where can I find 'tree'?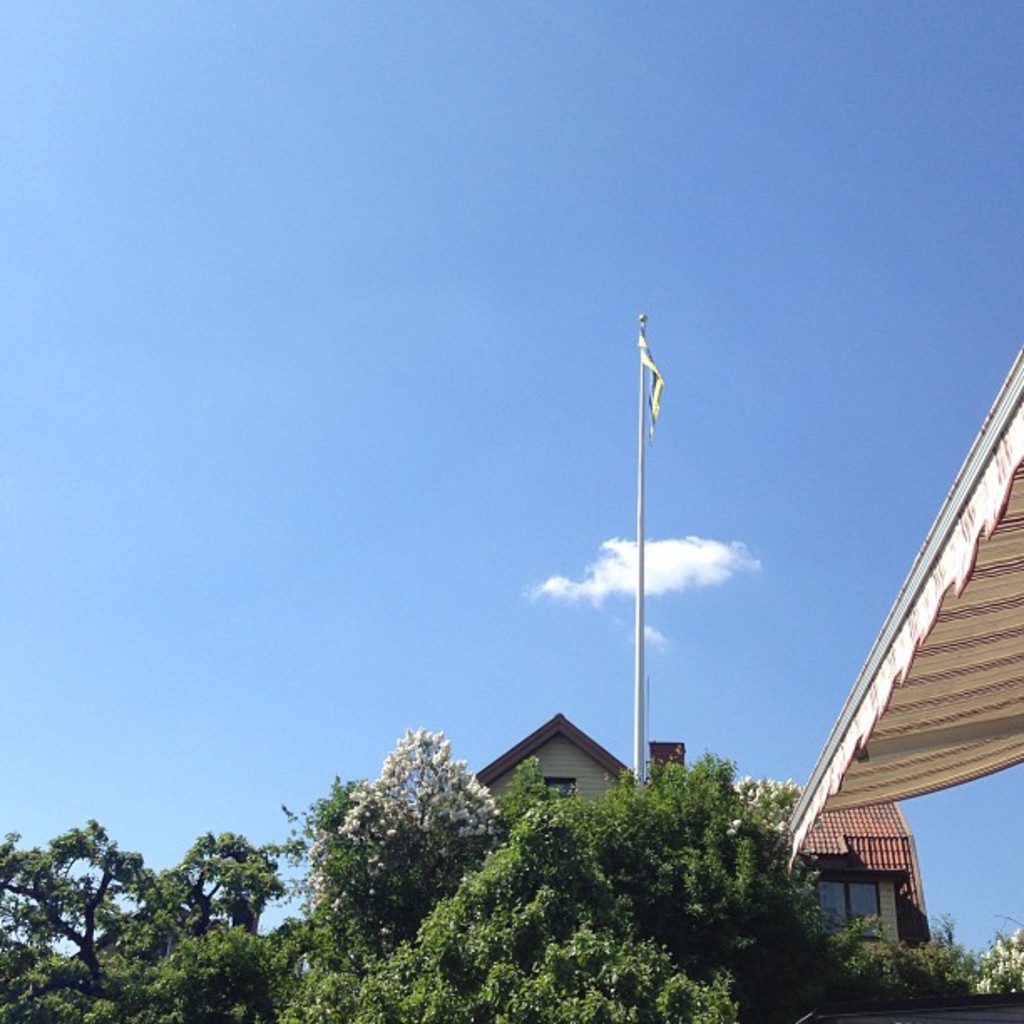
You can find it at 0,813,296,1022.
